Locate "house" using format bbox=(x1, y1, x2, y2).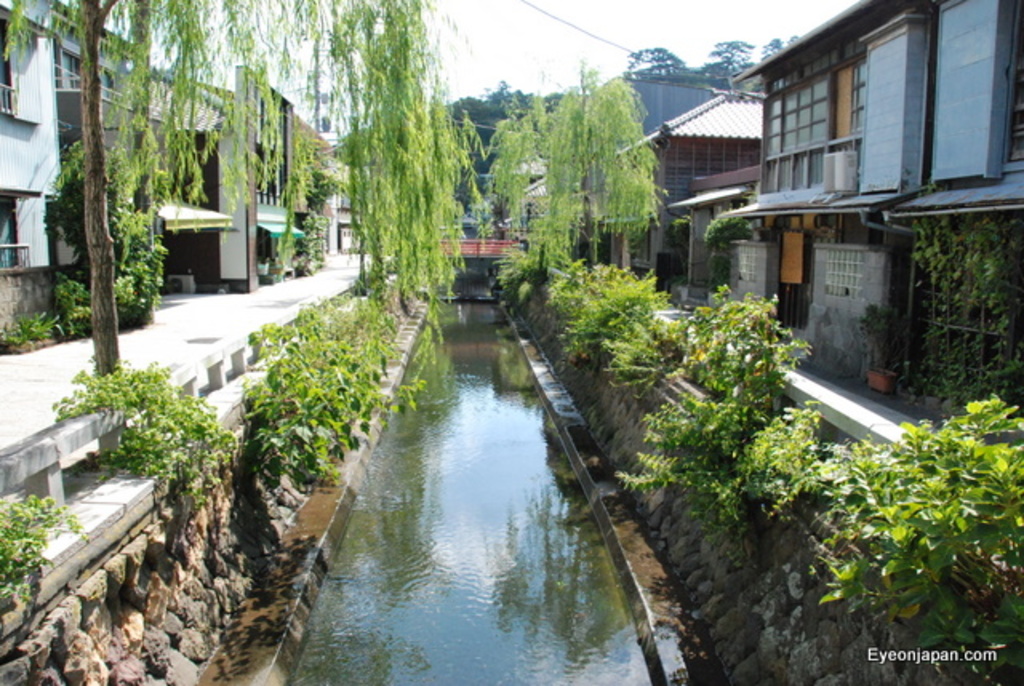
bbox=(144, 59, 234, 249).
